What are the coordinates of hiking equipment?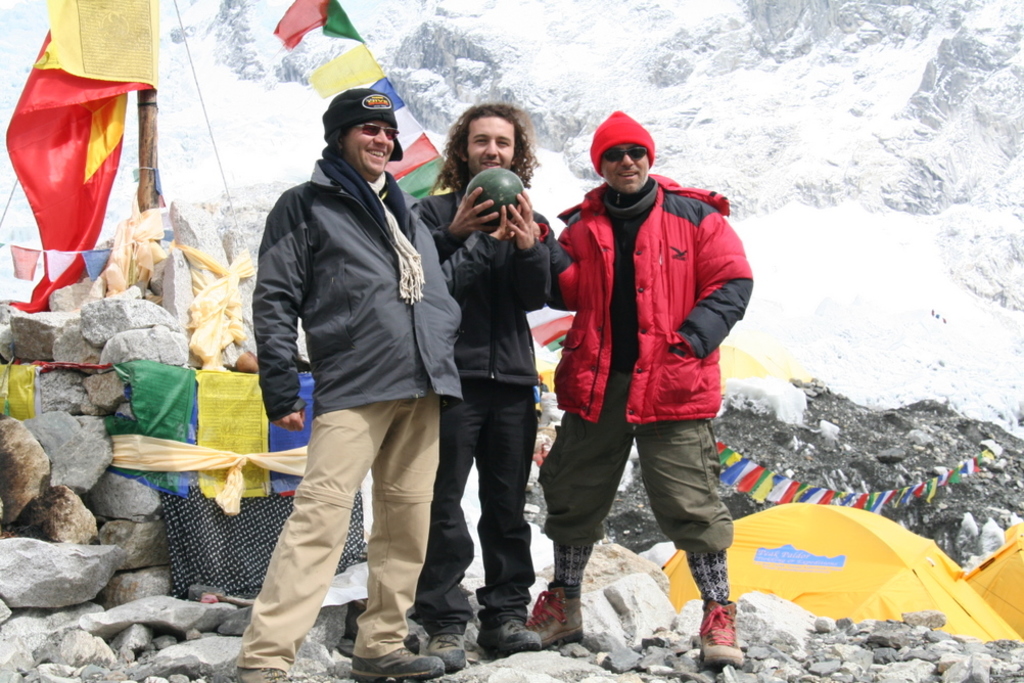
rect(658, 502, 1023, 647).
